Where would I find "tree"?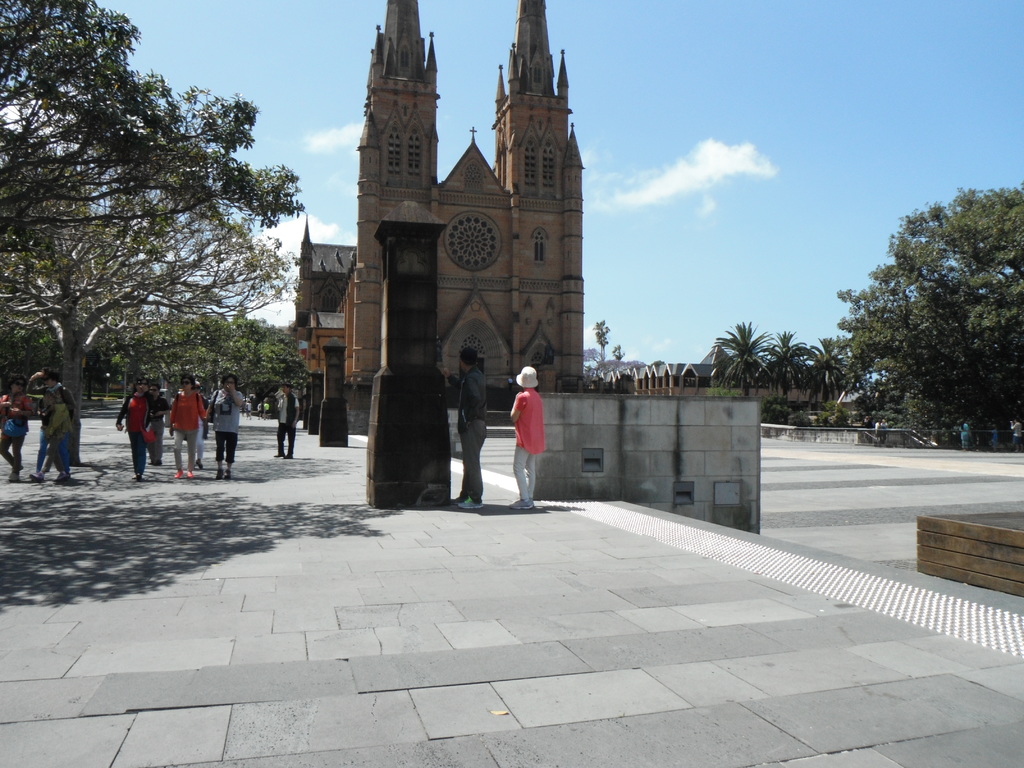
At {"x1": 703, "y1": 312, "x2": 770, "y2": 399}.
